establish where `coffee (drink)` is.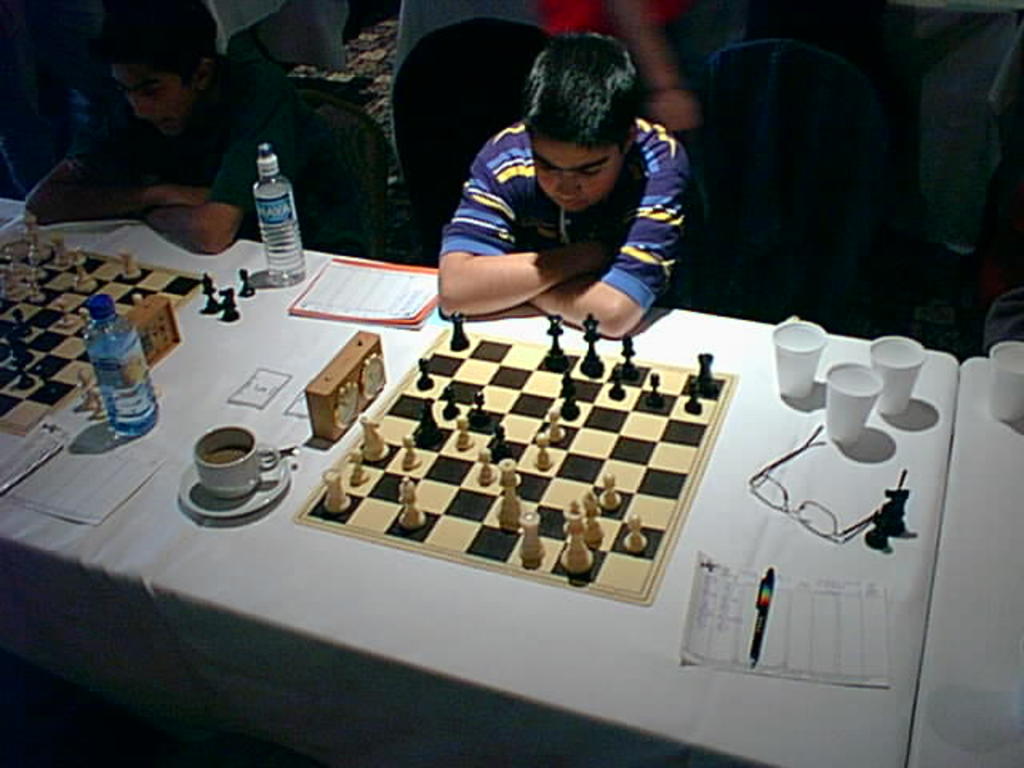
Established at <region>202, 446, 250, 458</region>.
